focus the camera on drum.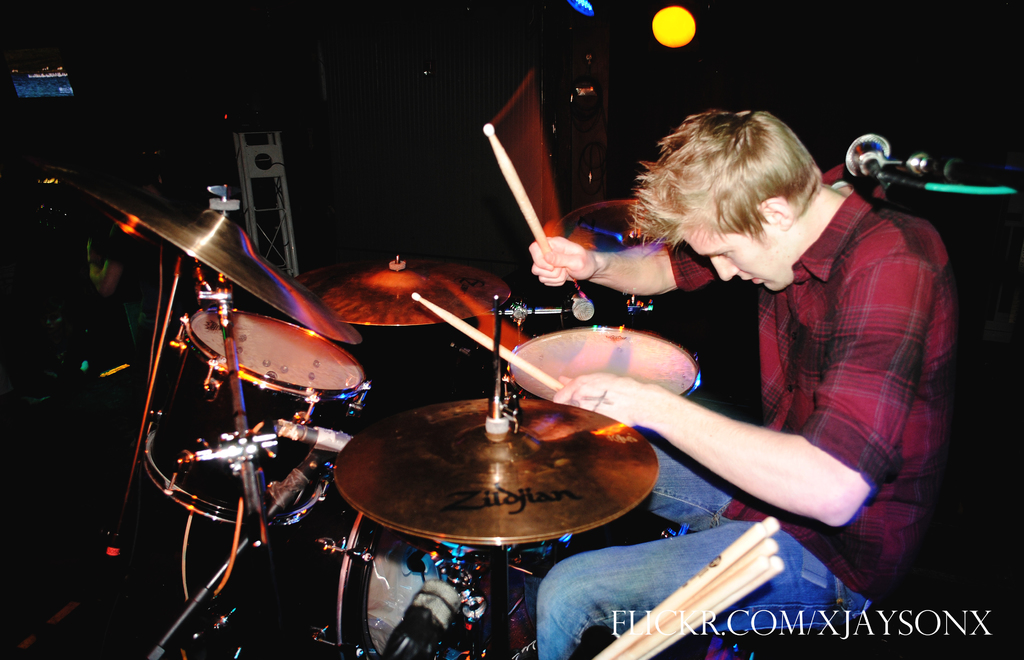
Focus region: <box>177,460,465,659</box>.
